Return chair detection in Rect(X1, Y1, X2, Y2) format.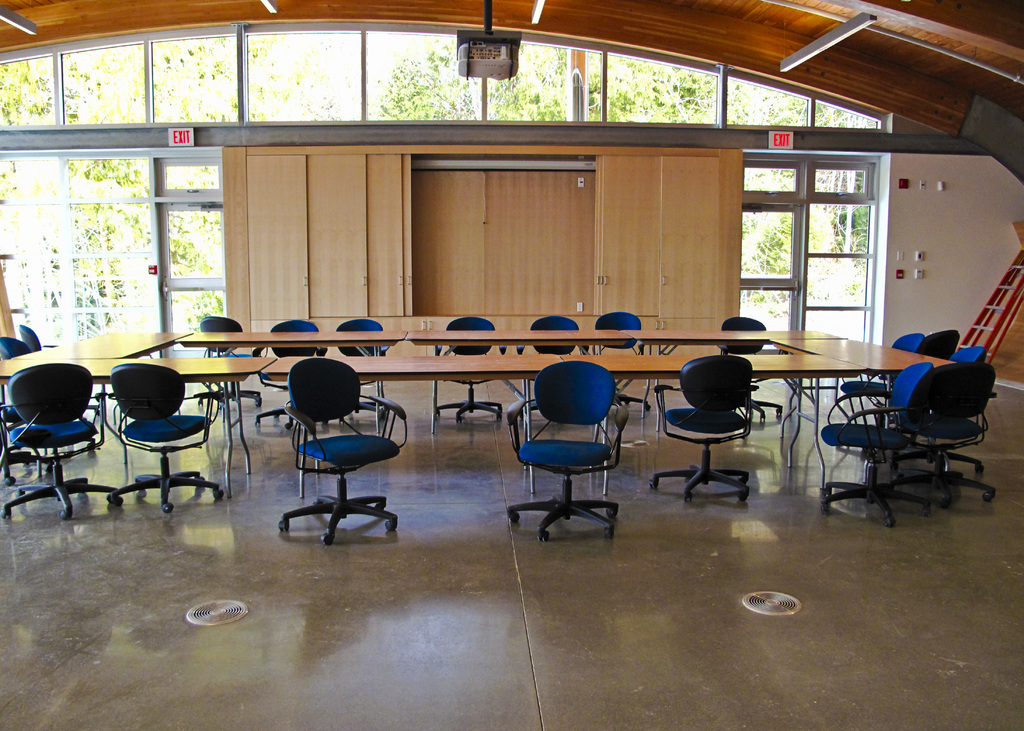
Rect(516, 316, 589, 427).
